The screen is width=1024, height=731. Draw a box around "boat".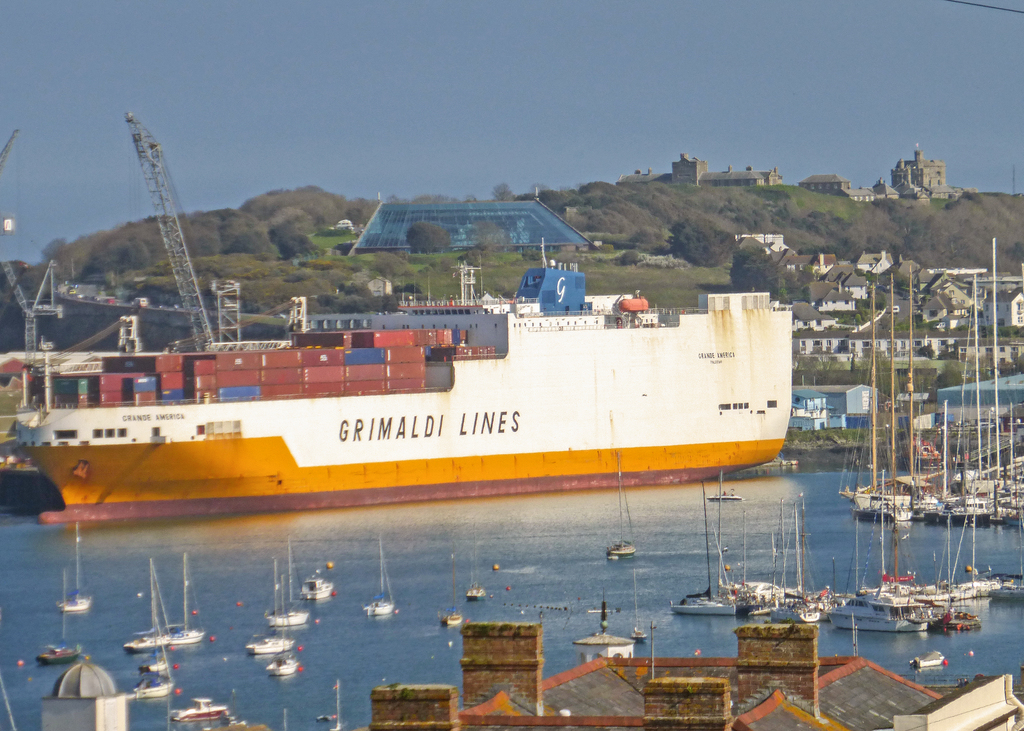
BBox(912, 566, 987, 615).
